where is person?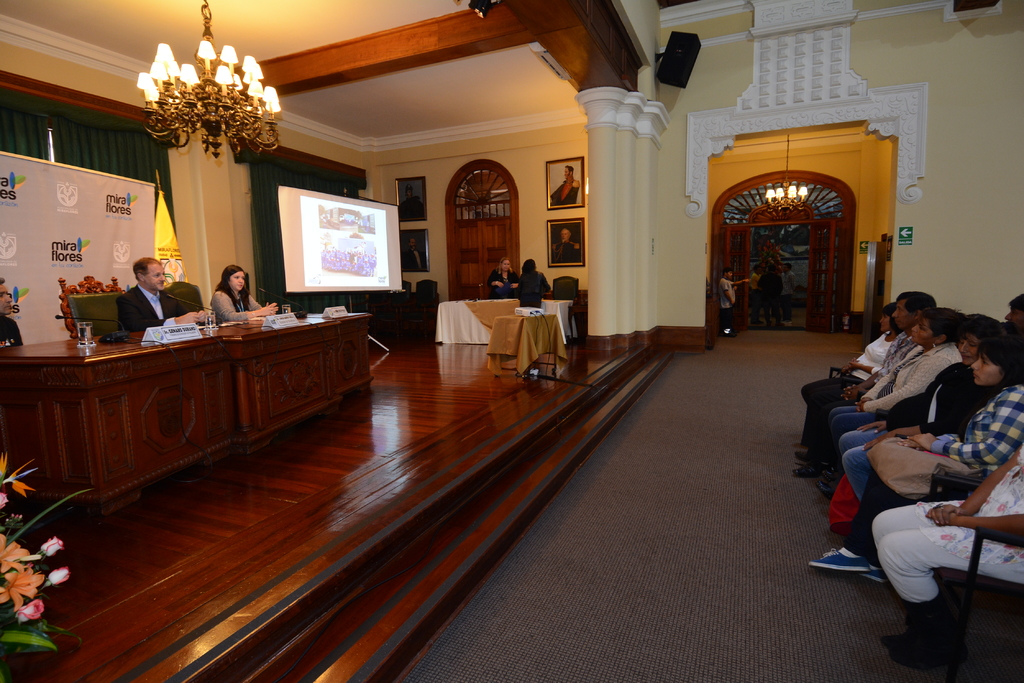
x1=719 y1=270 x2=750 y2=333.
